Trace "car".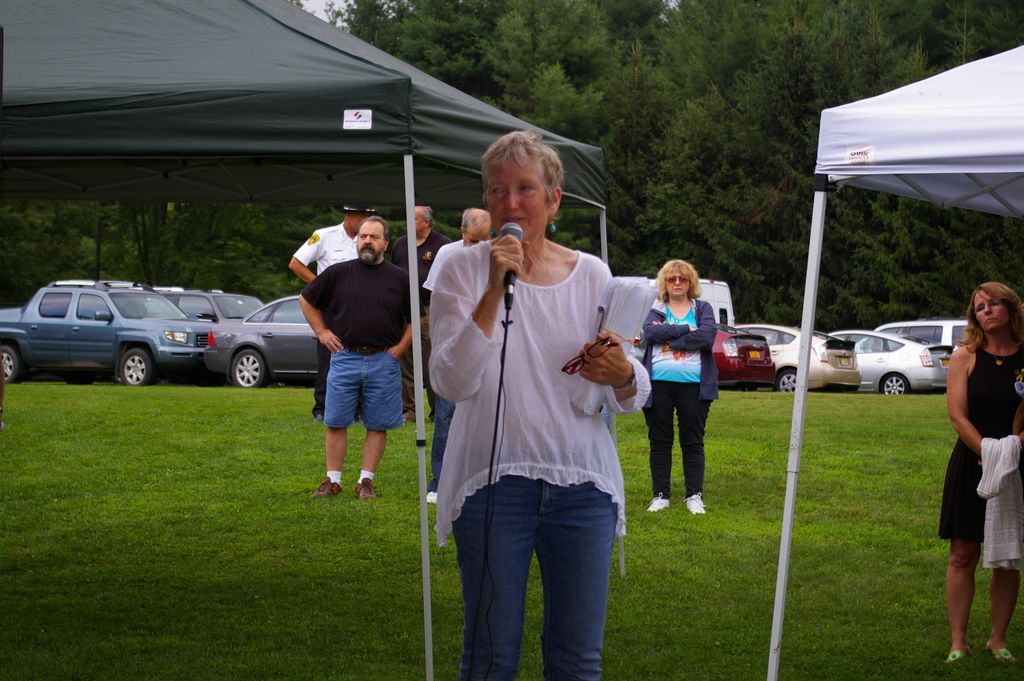
Traced to Rect(204, 295, 322, 385).
